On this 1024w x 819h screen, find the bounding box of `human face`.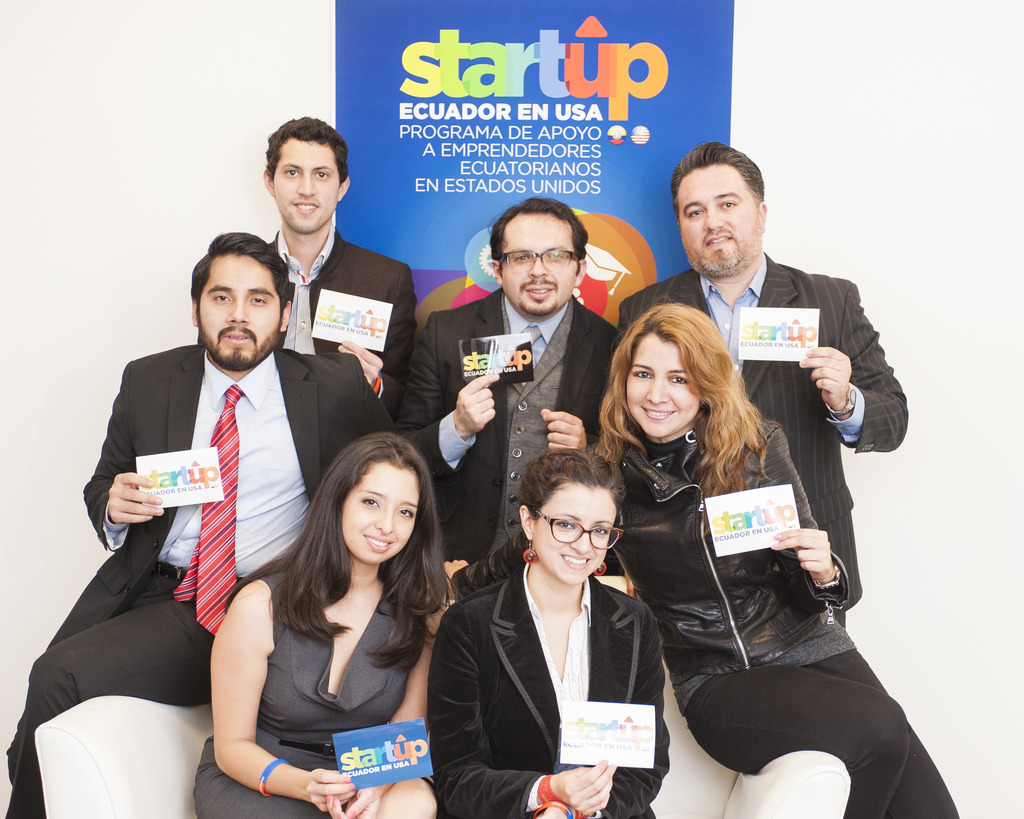
Bounding box: [x1=196, y1=255, x2=282, y2=370].
